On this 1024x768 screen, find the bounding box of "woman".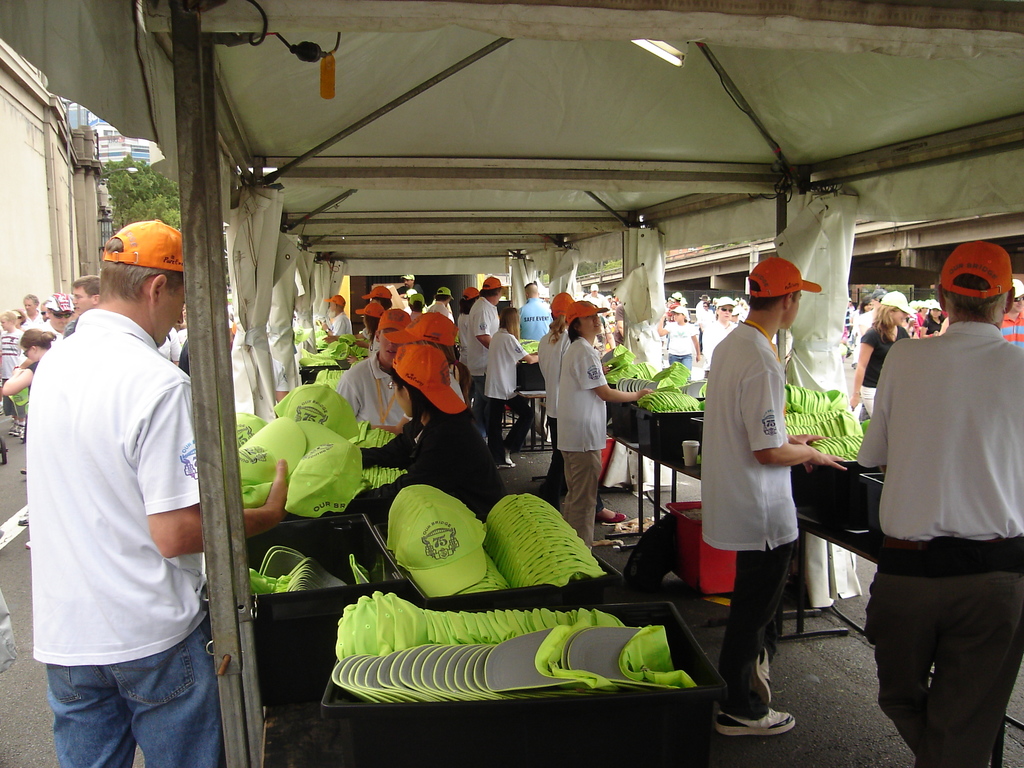
Bounding box: (left=460, top=291, right=476, bottom=364).
